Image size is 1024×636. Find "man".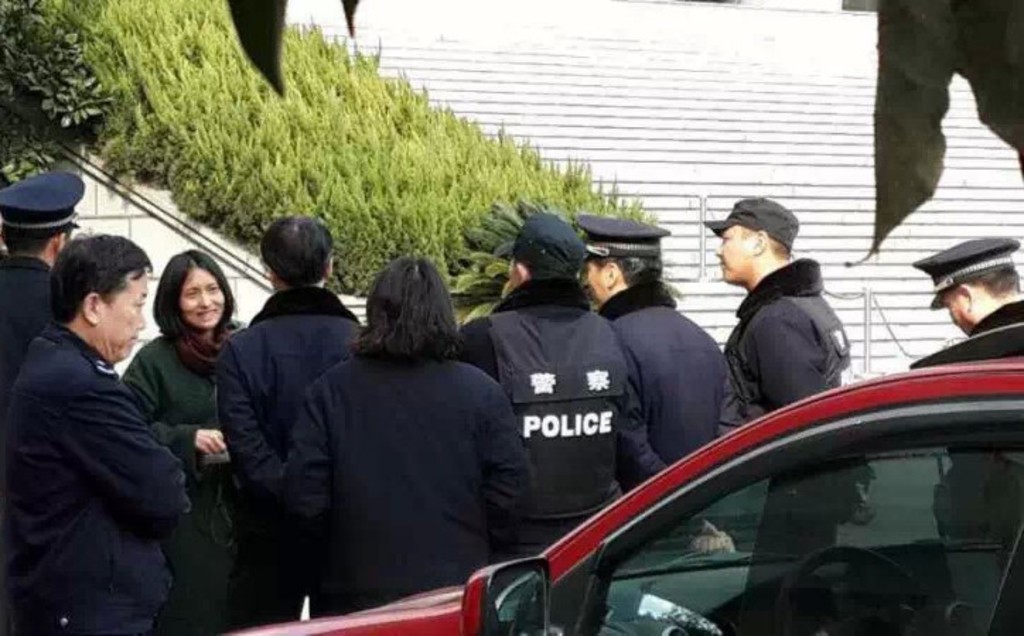
x1=914 y1=240 x2=1023 y2=335.
